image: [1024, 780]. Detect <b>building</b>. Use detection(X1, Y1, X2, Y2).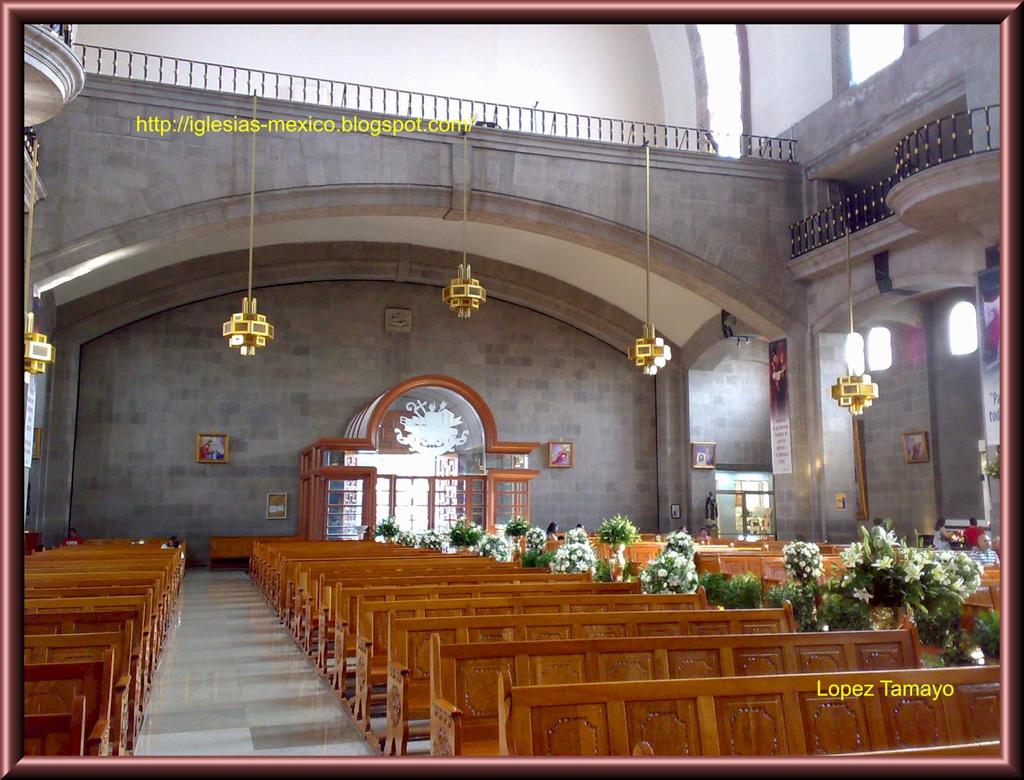
detection(26, 27, 1003, 760).
